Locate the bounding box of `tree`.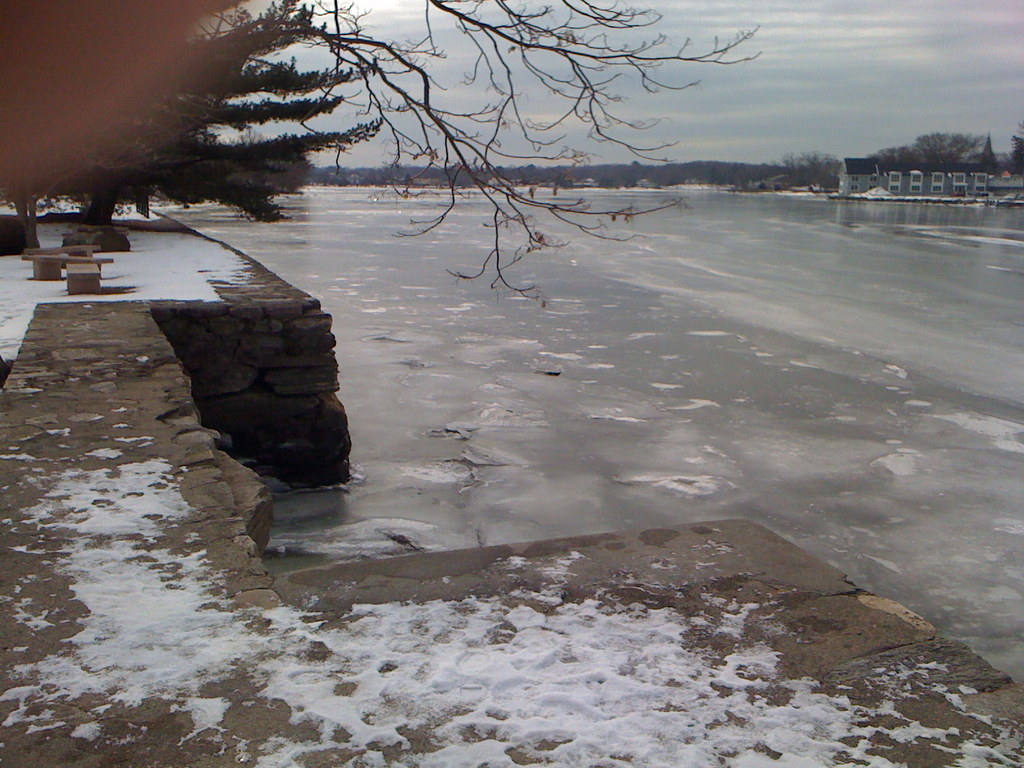
Bounding box: {"x1": 0, "y1": 0, "x2": 385, "y2": 249}.
